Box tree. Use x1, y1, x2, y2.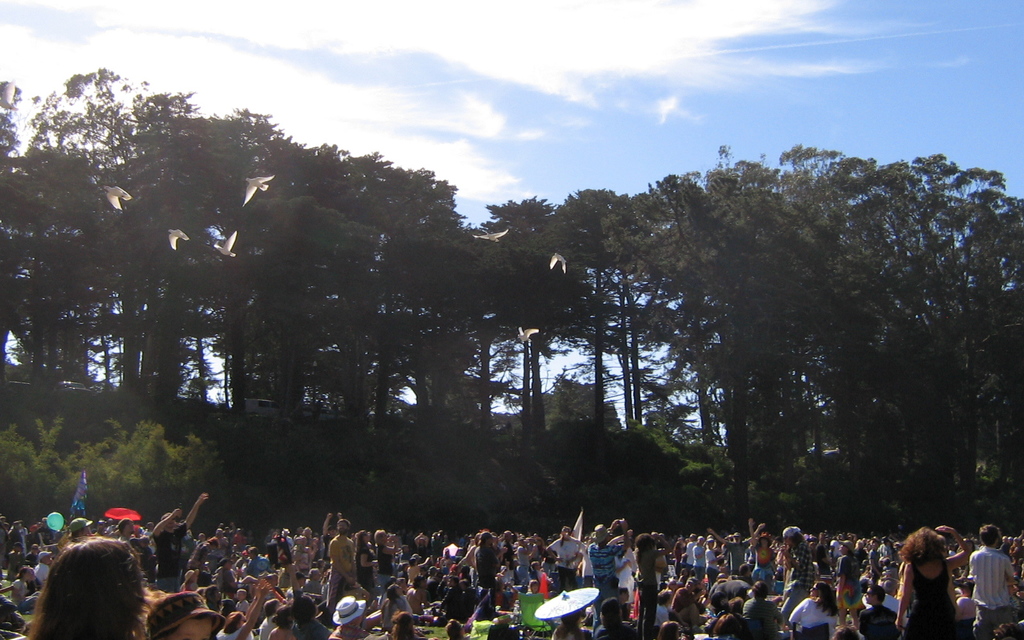
602, 172, 719, 475.
